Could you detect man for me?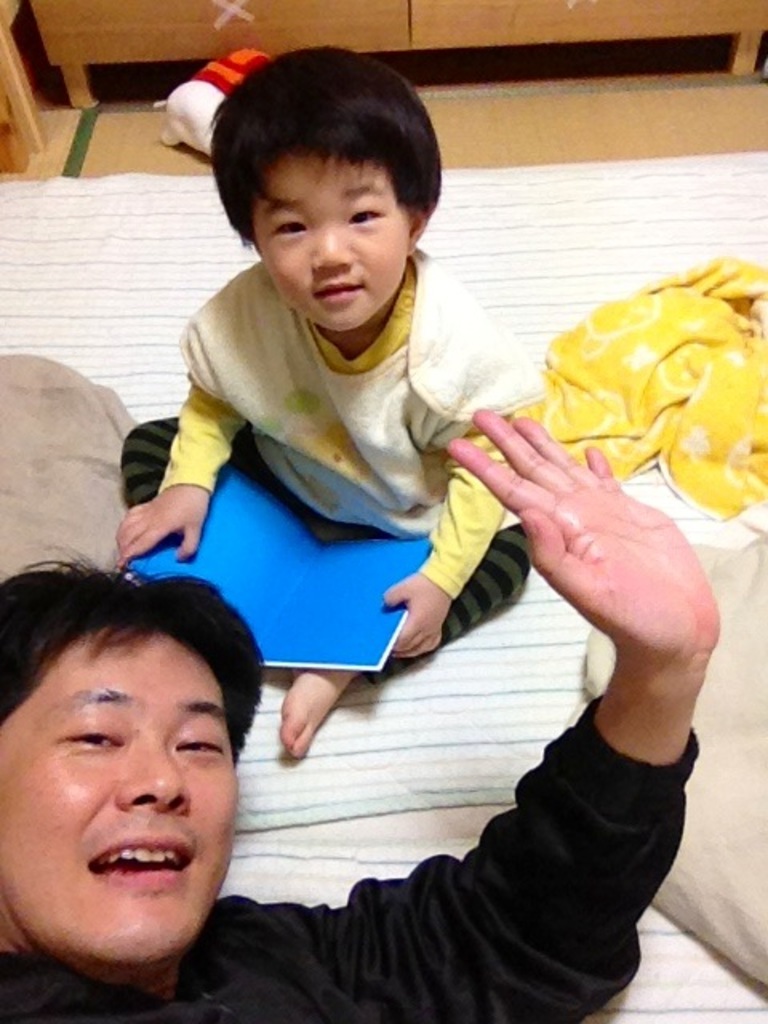
Detection result: [0, 413, 717, 1022].
